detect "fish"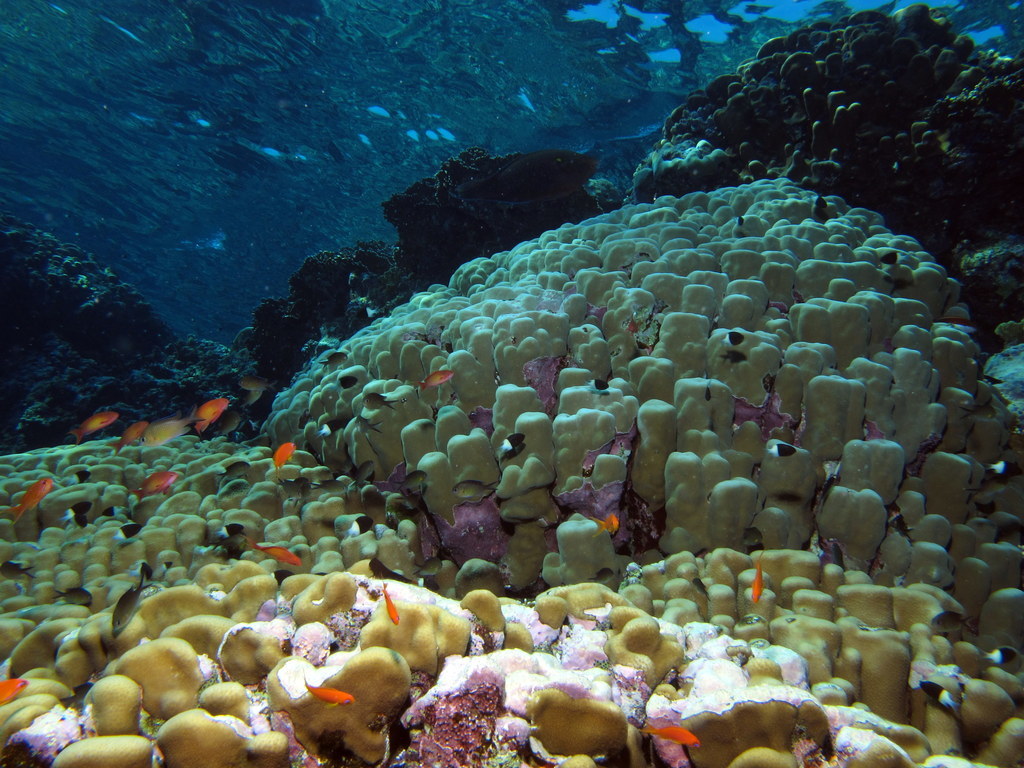
left=109, top=581, right=149, bottom=631
